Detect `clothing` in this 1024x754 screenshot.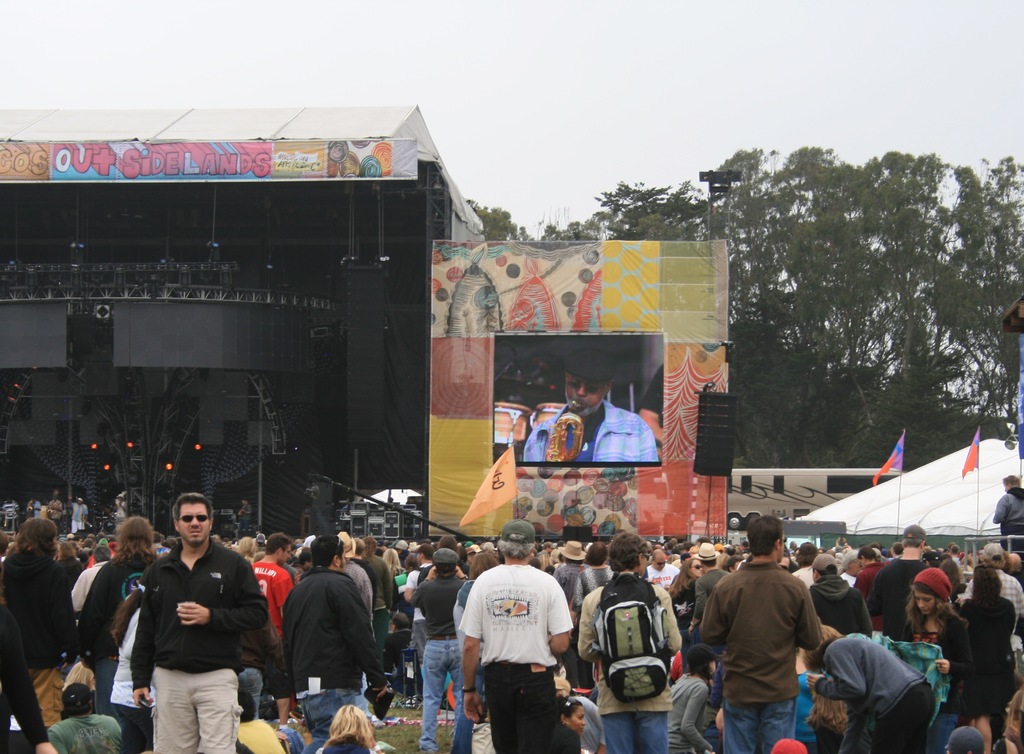
Detection: [580, 583, 684, 710].
